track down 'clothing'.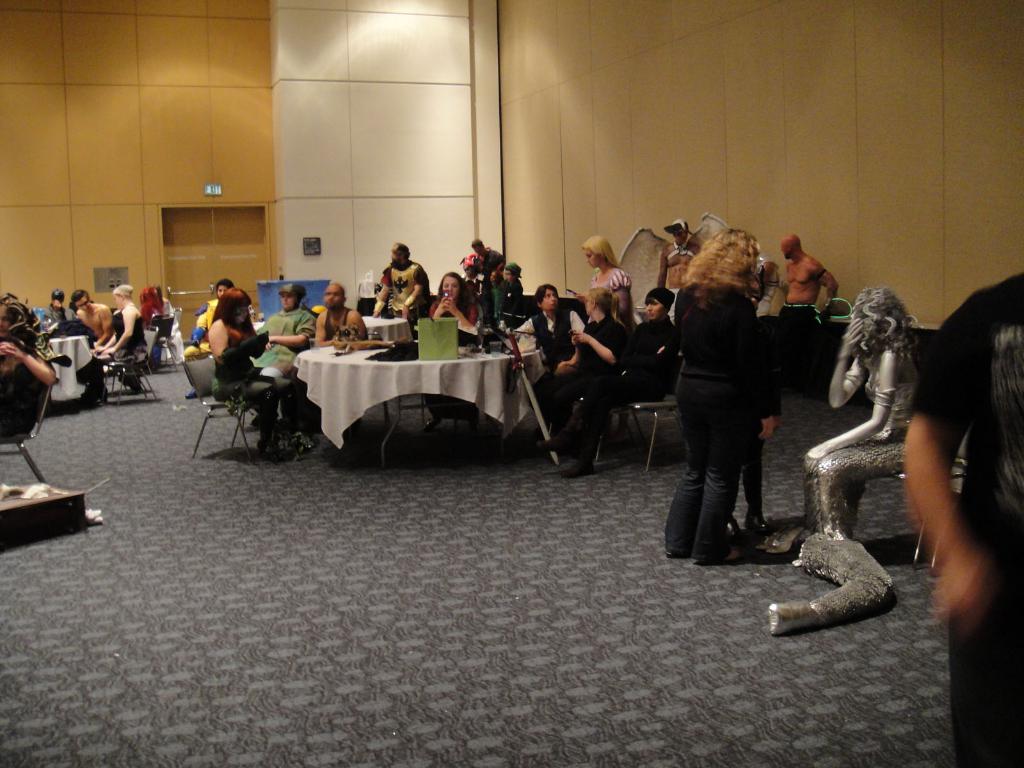
Tracked to bbox=[428, 303, 471, 336].
